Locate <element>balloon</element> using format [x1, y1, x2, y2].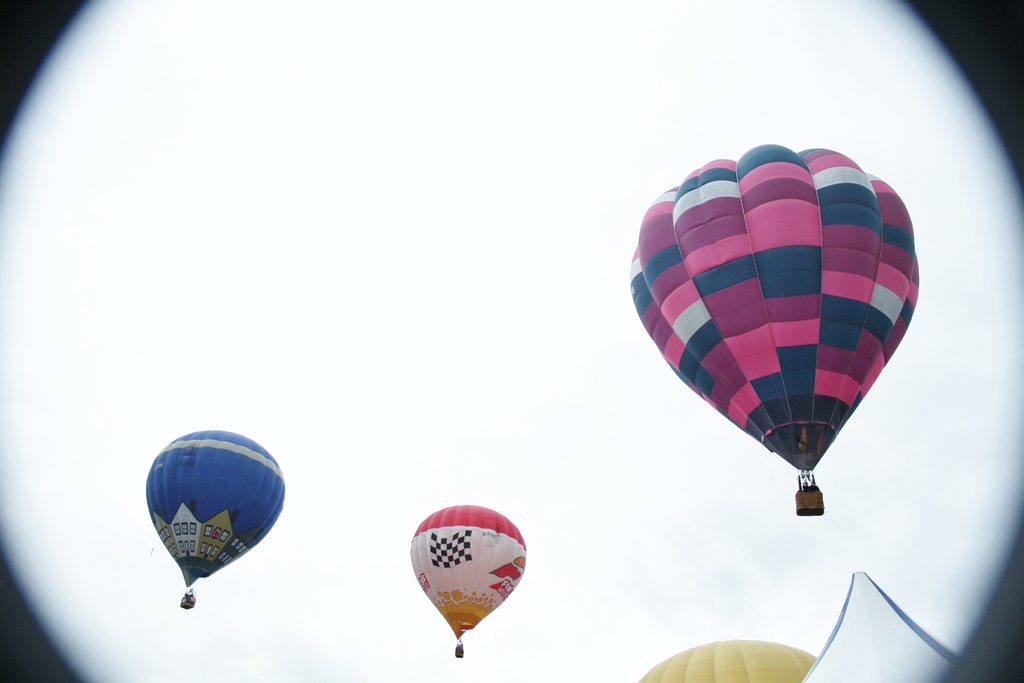
[408, 502, 527, 637].
